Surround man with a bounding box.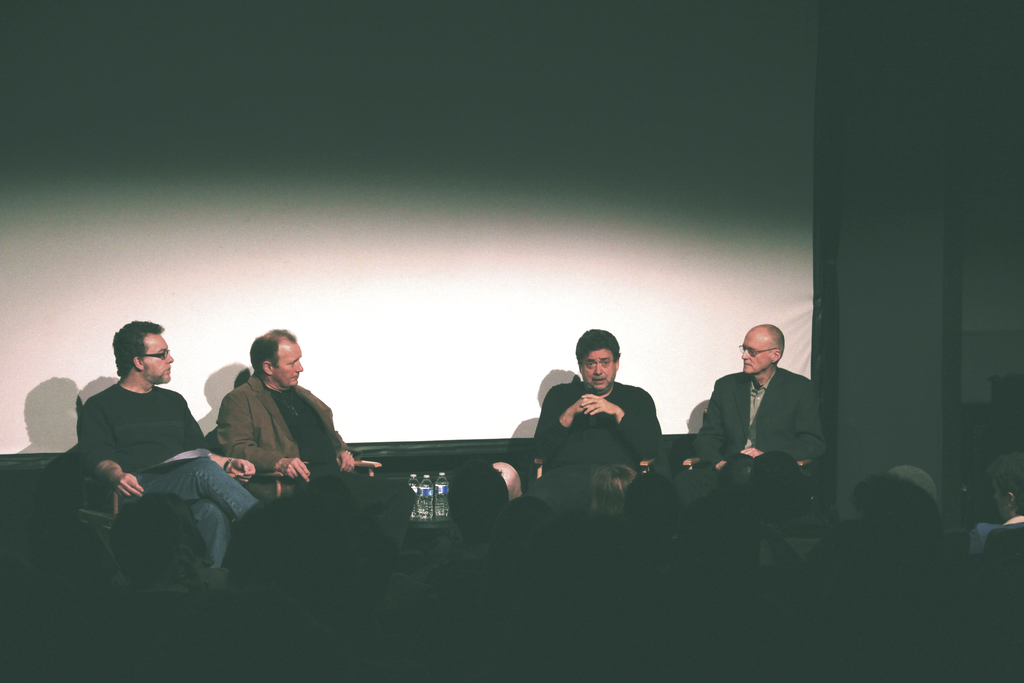
{"left": 536, "top": 336, "right": 671, "bottom": 484}.
